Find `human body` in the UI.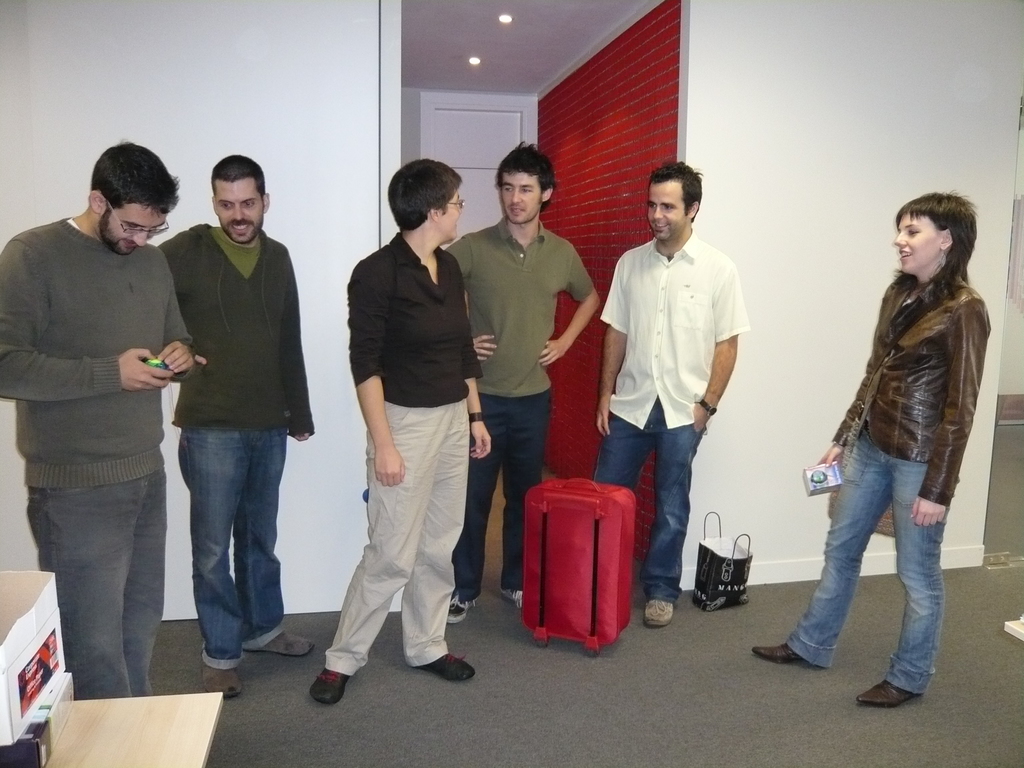
UI element at [x1=808, y1=183, x2=996, y2=696].
